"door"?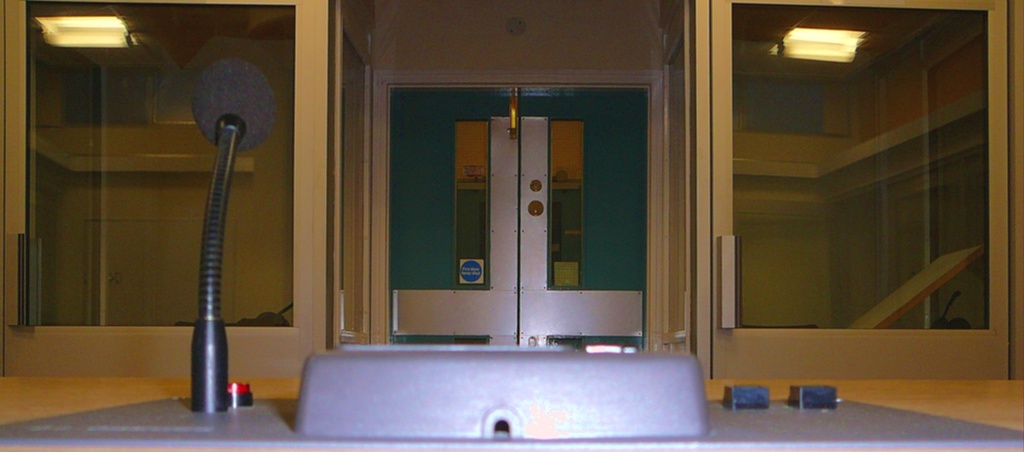
detection(709, 0, 1011, 376)
